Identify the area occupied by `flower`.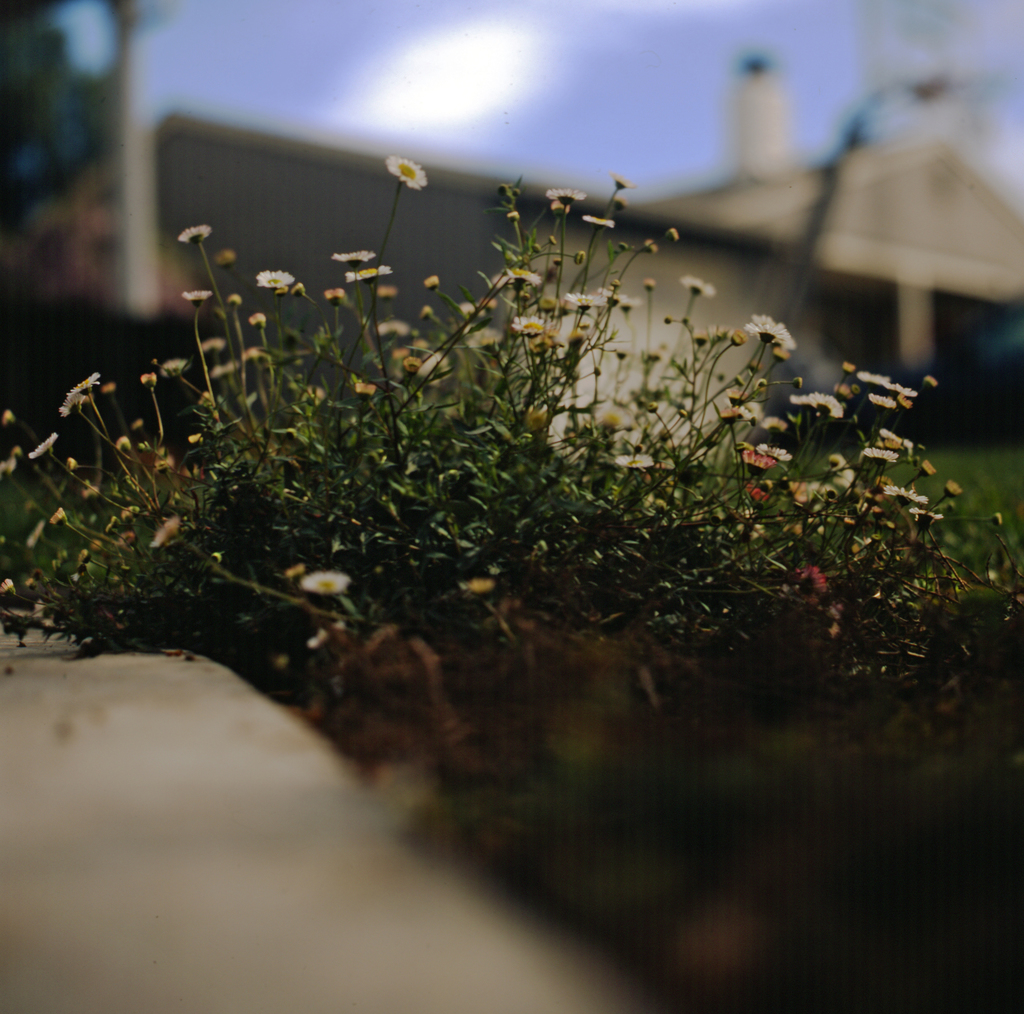
Area: x1=619, y1=453, x2=653, y2=471.
